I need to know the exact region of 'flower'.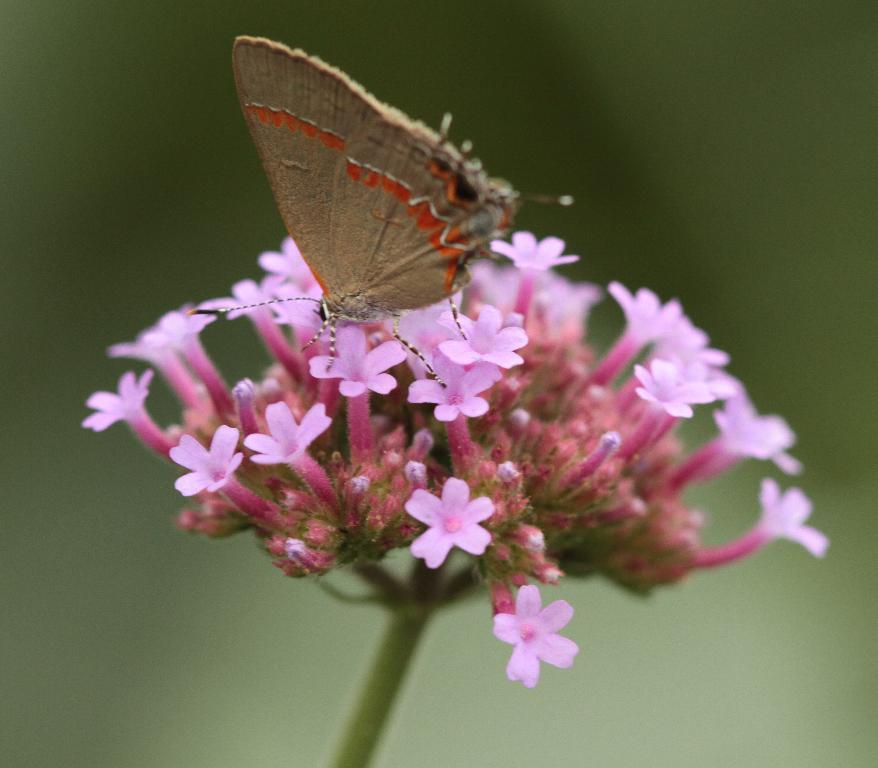
Region: [x1=492, y1=592, x2=581, y2=700].
